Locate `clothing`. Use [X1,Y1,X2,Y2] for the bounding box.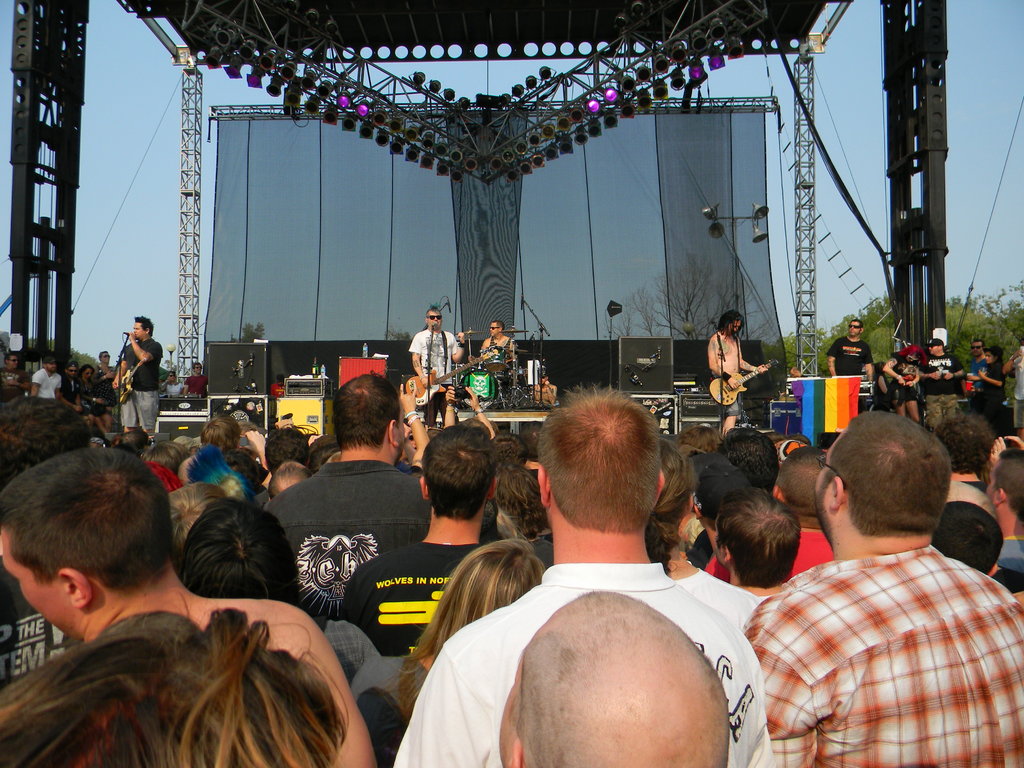
[684,570,764,630].
